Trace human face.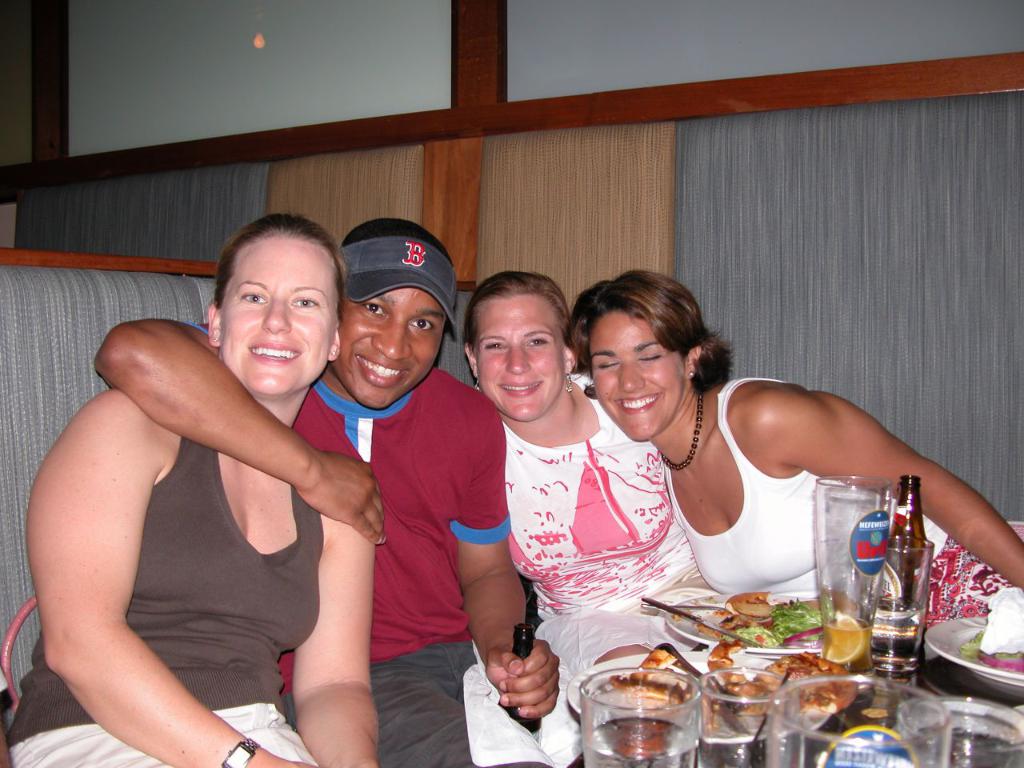
Traced to <box>589,310,686,439</box>.
